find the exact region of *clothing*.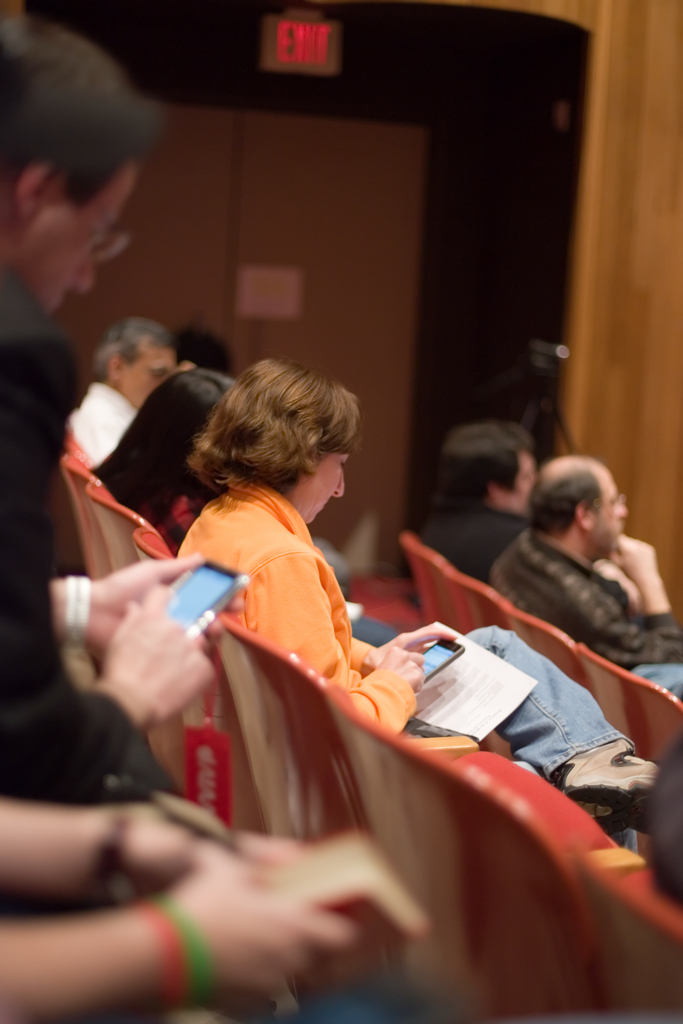
Exact region: [left=0, top=271, right=167, bottom=813].
